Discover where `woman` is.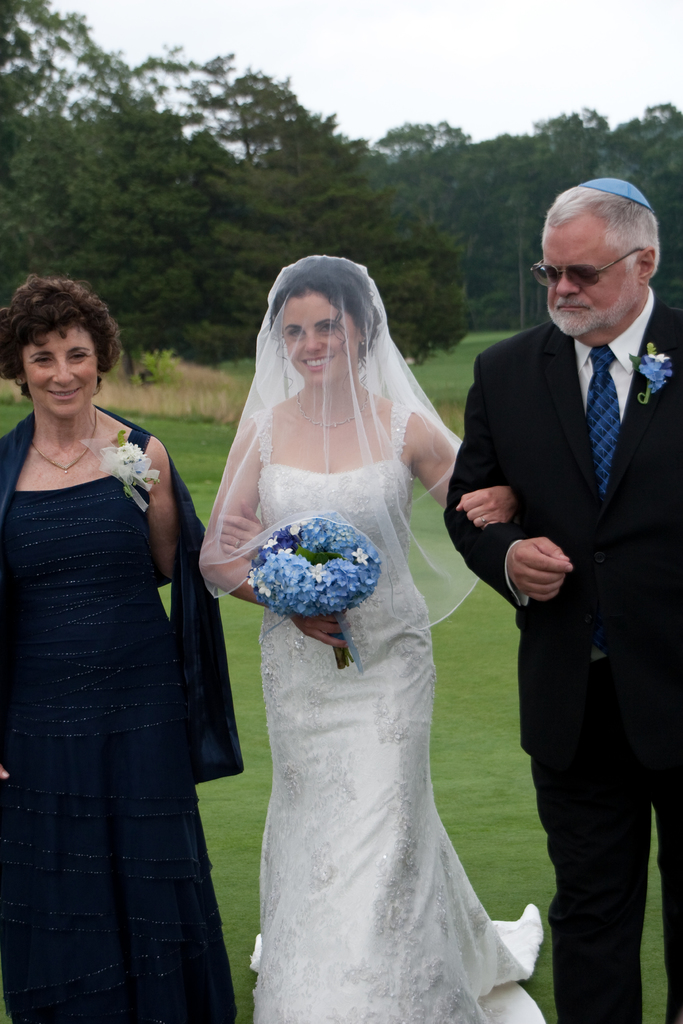
Discovered at crop(195, 228, 531, 1023).
